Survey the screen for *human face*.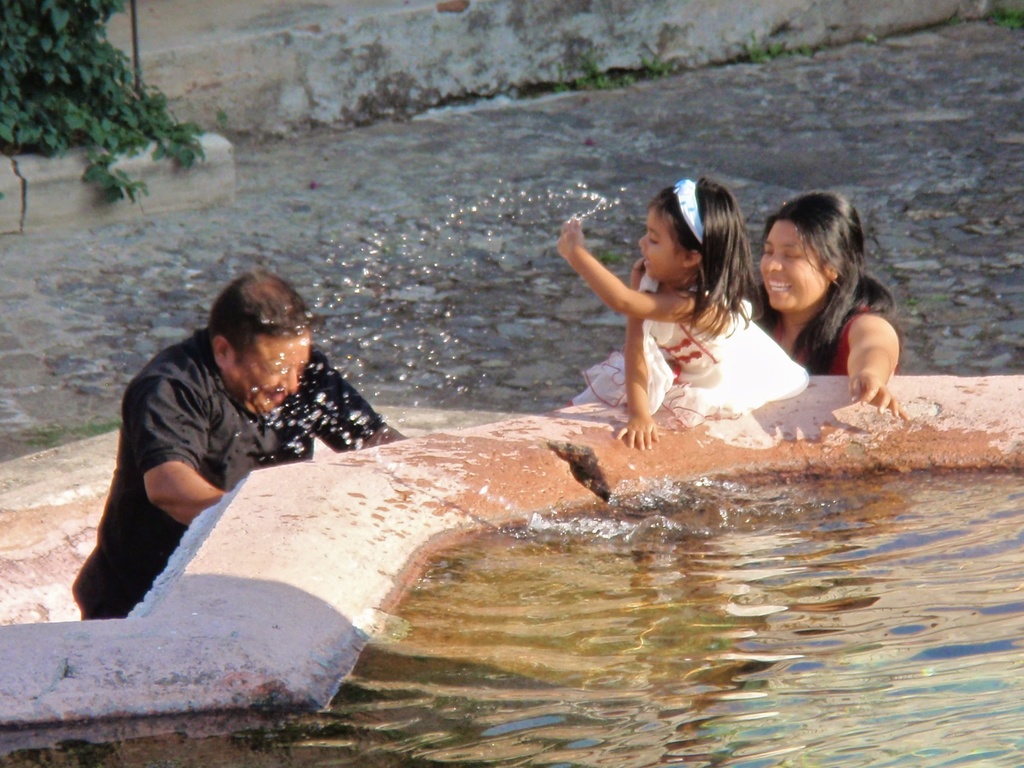
Survey found: box=[760, 220, 823, 312].
